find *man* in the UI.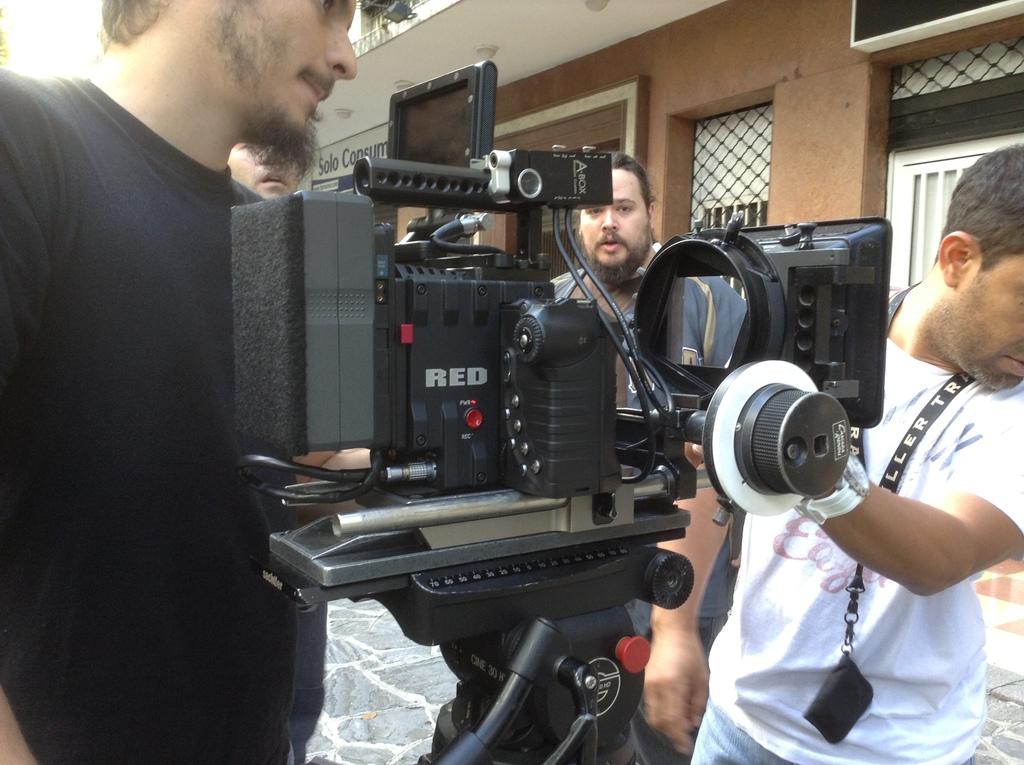
UI element at (690,143,1023,764).
